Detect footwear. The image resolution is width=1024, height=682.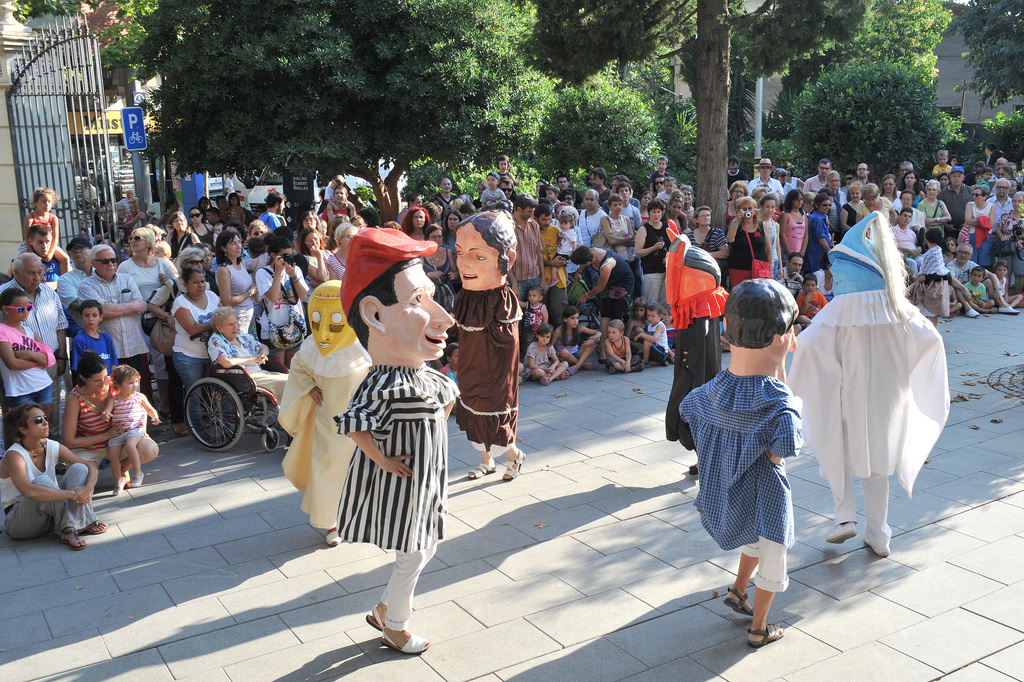
pyautogui.locateOnScreen(58, 463, 68, 474).
